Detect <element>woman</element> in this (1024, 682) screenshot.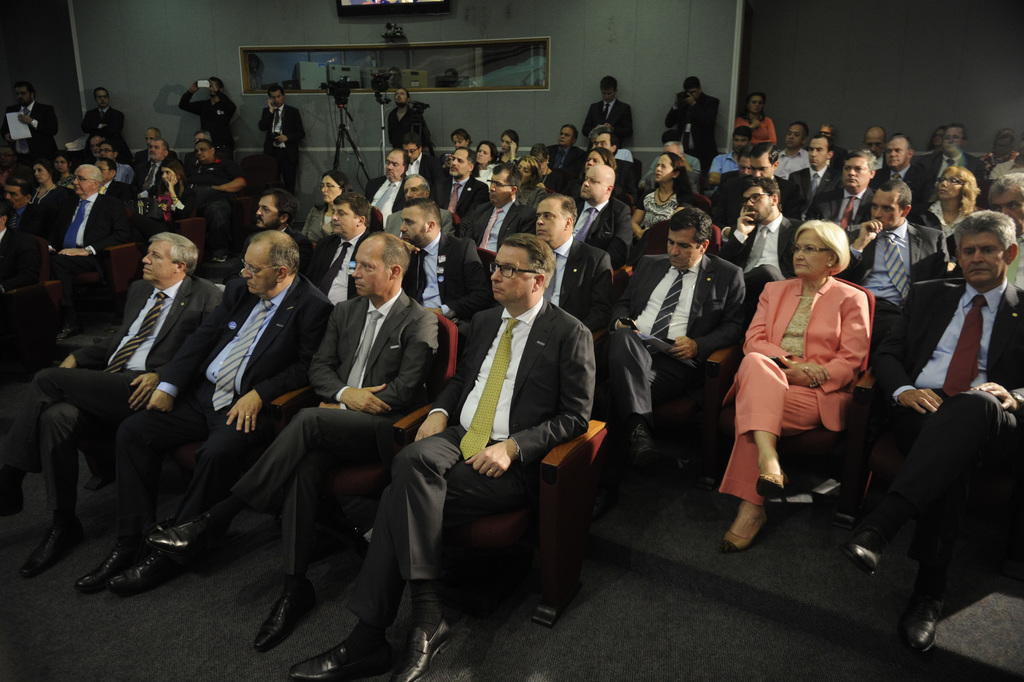
Detection: <region>142, 158, 200, 218</region>.
